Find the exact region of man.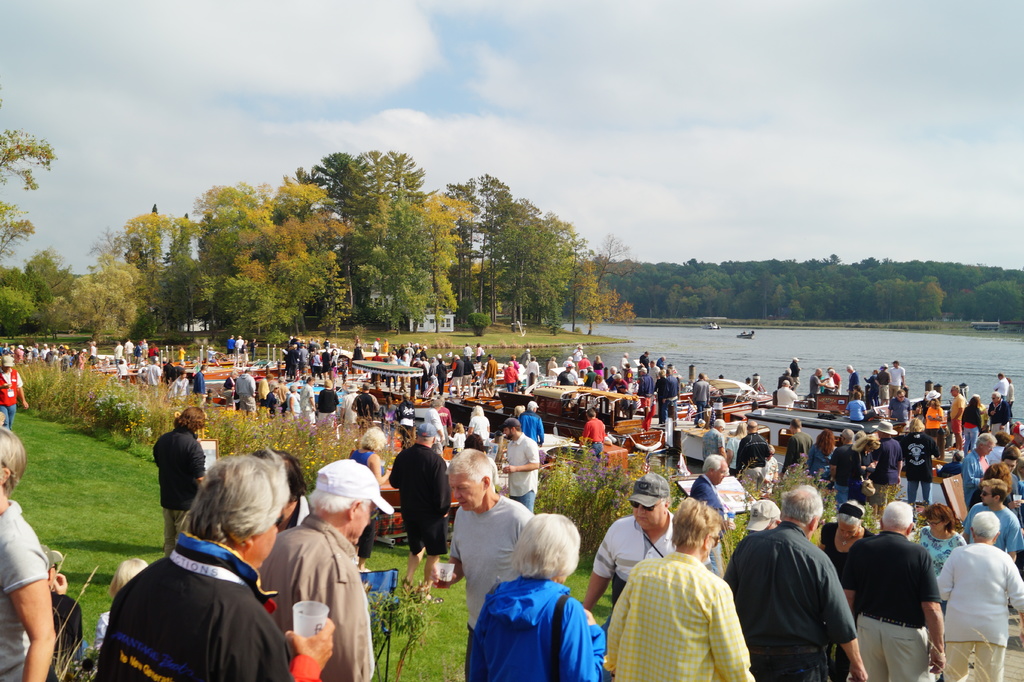
Exact region: locate(692, 372, 714, 414).
